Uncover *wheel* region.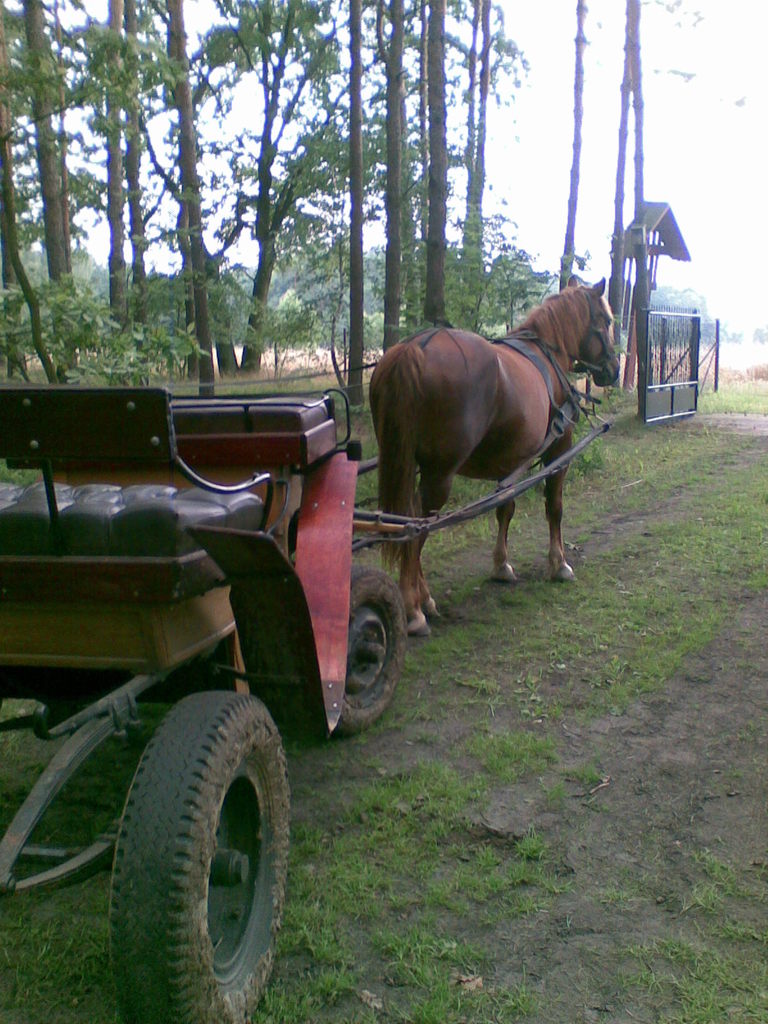
Uncovered: BBox(84, 675, 287, 997).
